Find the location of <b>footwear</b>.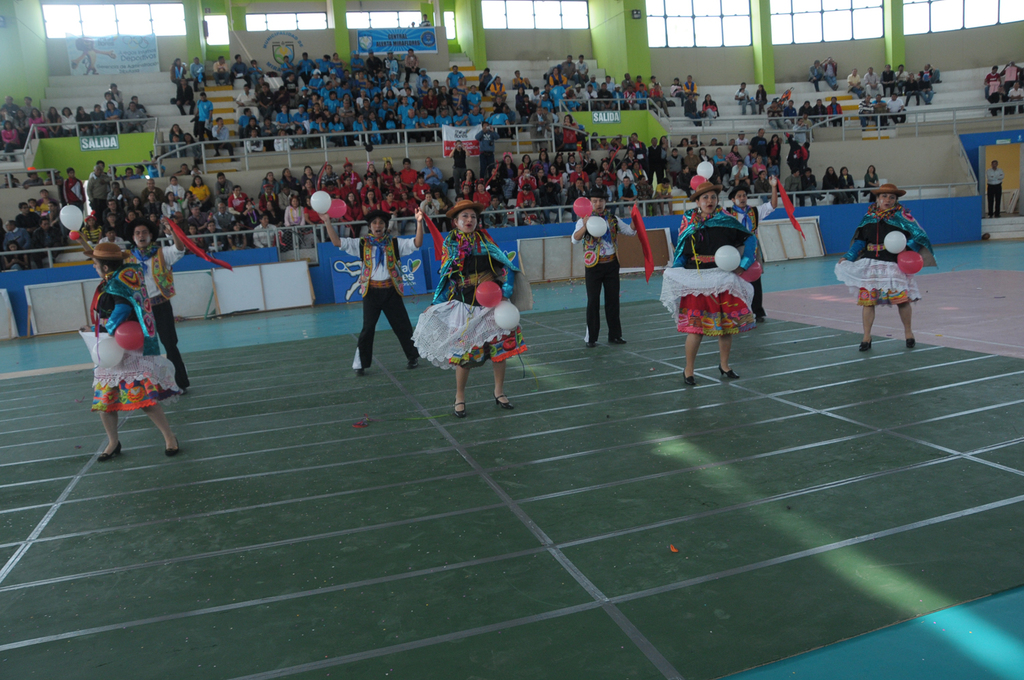
Location: l=717, t=367, r=740, b=380.
